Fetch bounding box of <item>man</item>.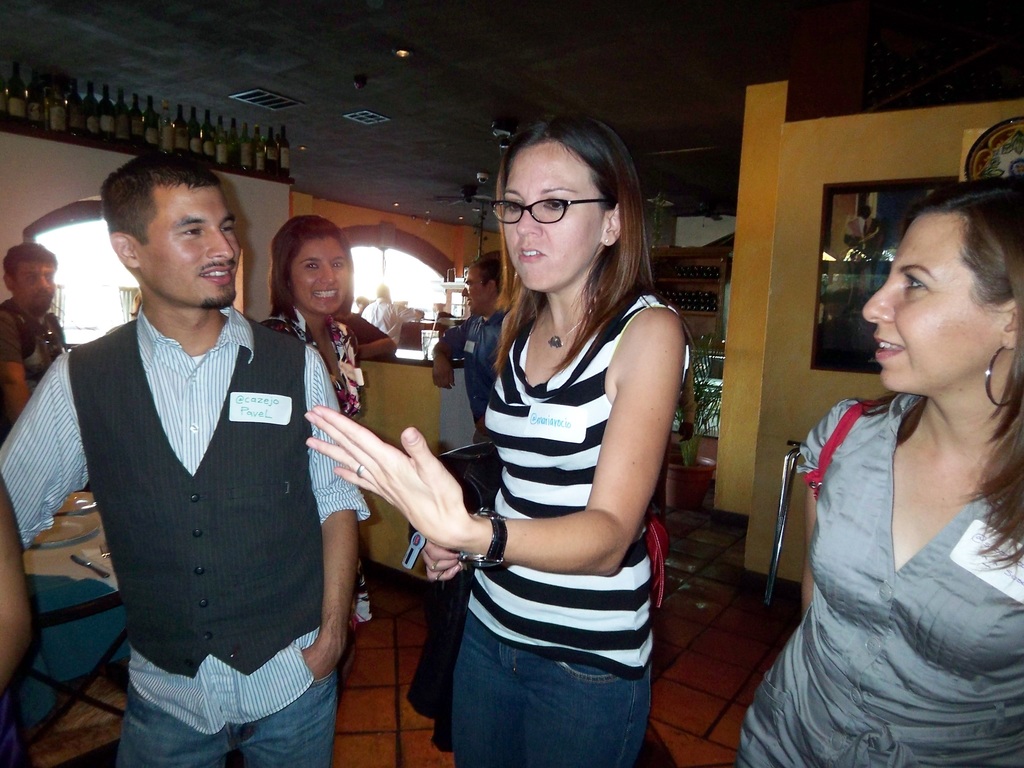
Bbox: [x1=427, y1=259, x2=541, y2=447].
